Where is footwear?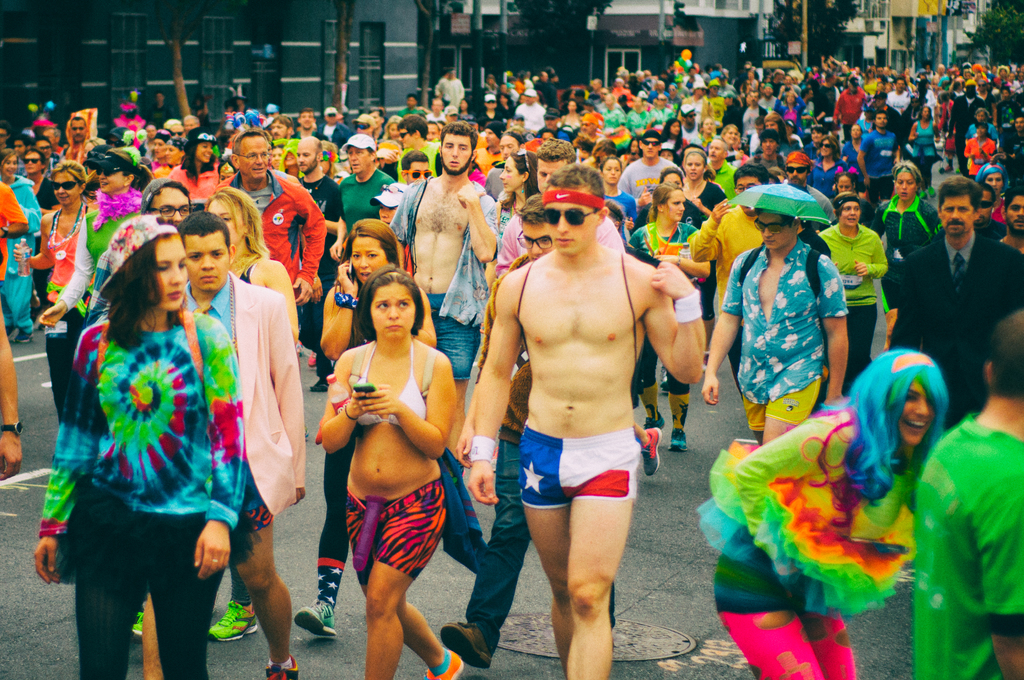
(left=296, top=597, right=337, bottom=638).
